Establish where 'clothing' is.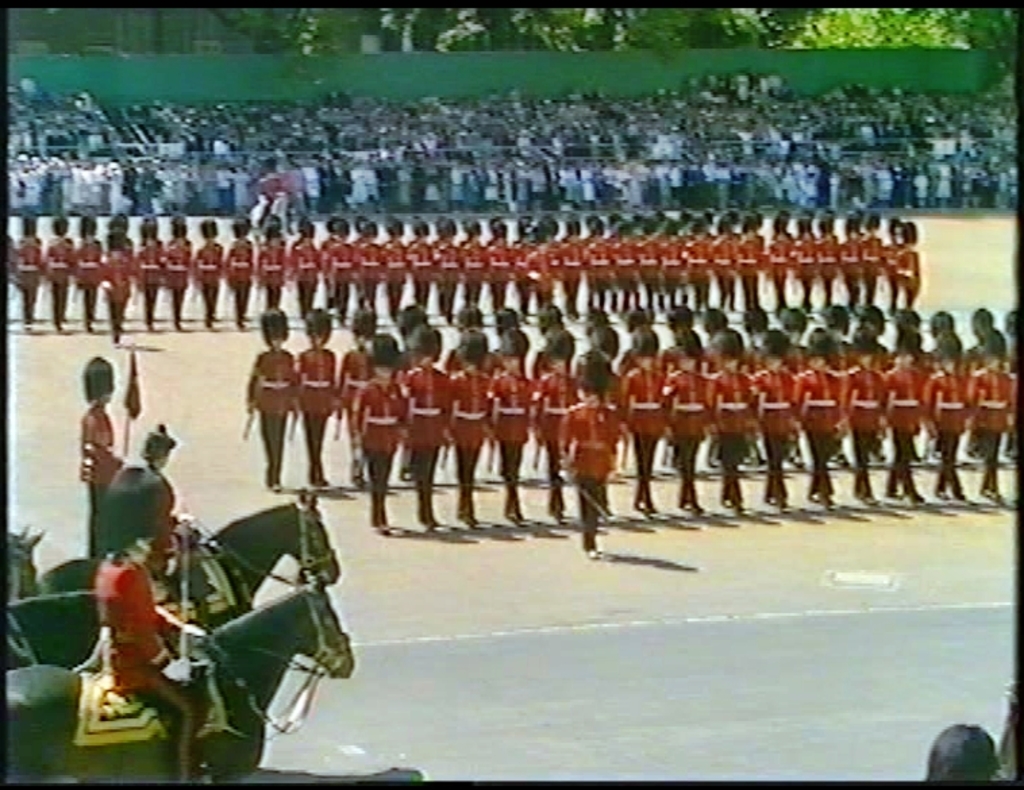
Established at [766, 239, 789, 308].
